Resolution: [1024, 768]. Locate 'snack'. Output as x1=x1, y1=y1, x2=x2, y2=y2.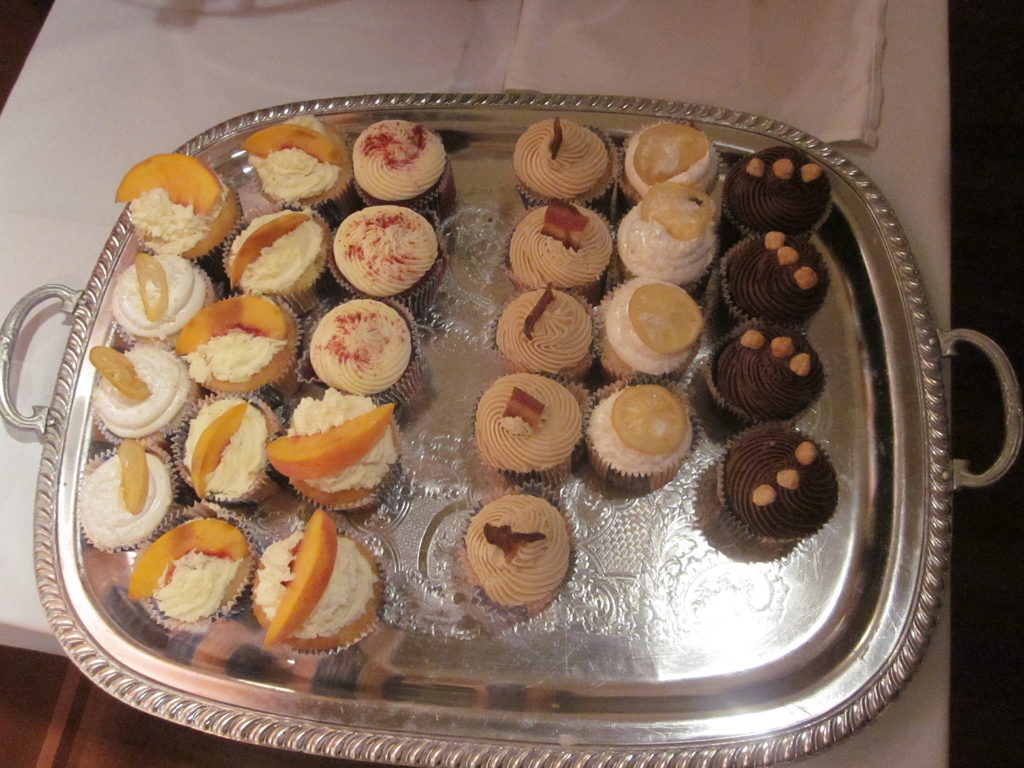
x1=721, y1=230, x2=834, y2=335.
